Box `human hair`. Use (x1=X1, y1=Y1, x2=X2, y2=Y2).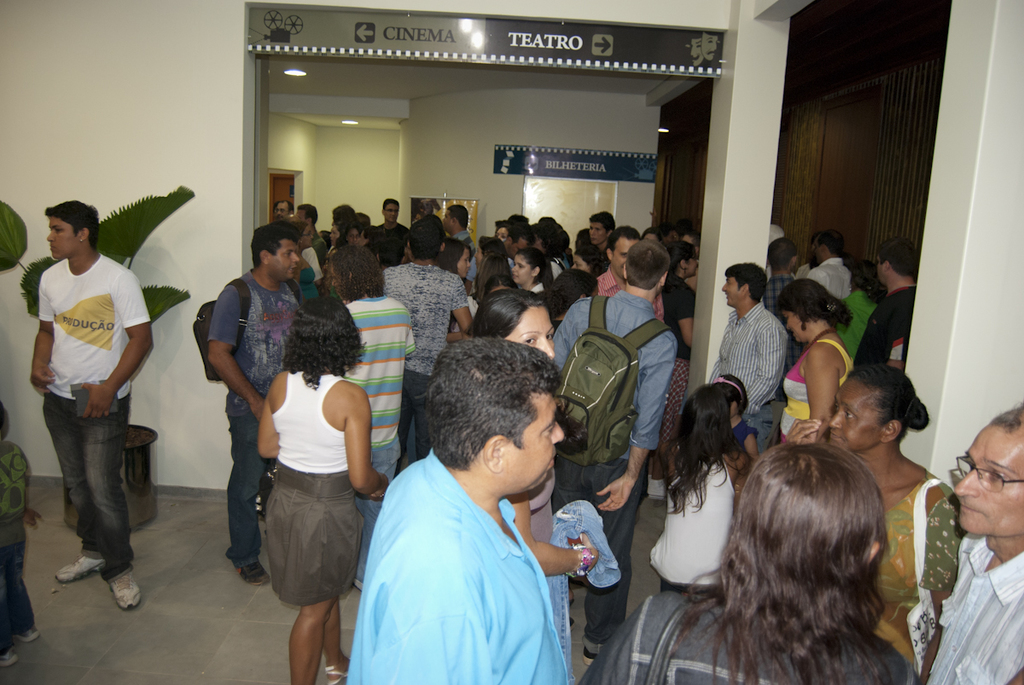
(x1=543, y1=269, x2=596, y2=312).
